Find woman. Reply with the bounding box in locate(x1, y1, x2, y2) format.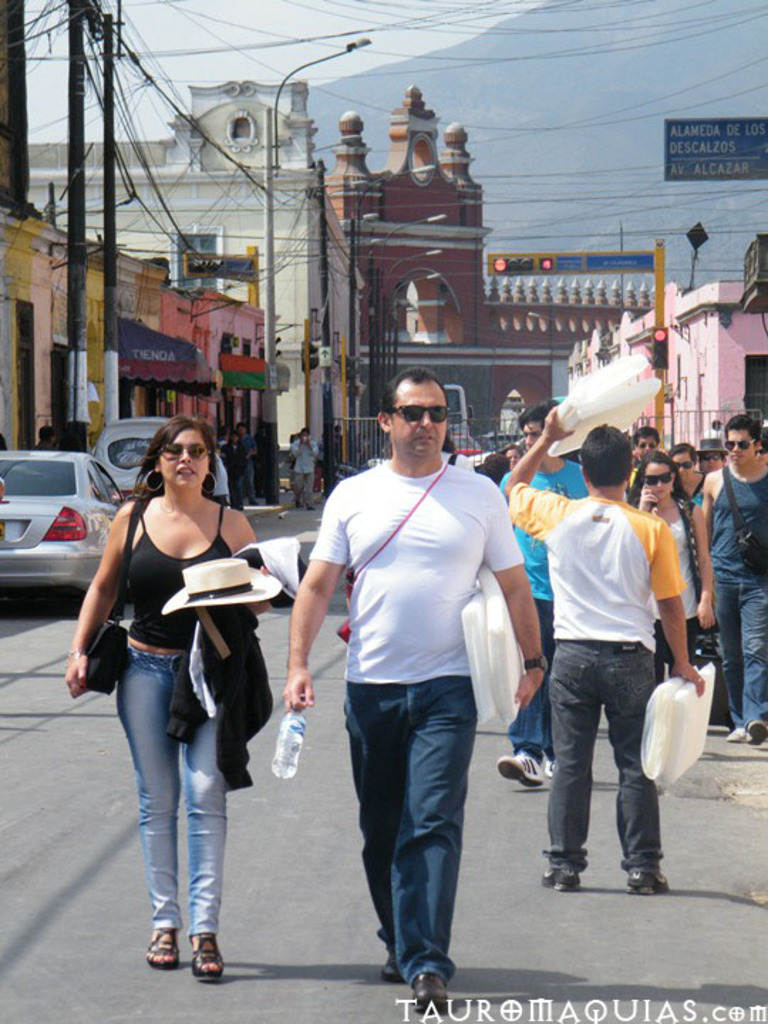
locate(61, 412, 287, 988).
